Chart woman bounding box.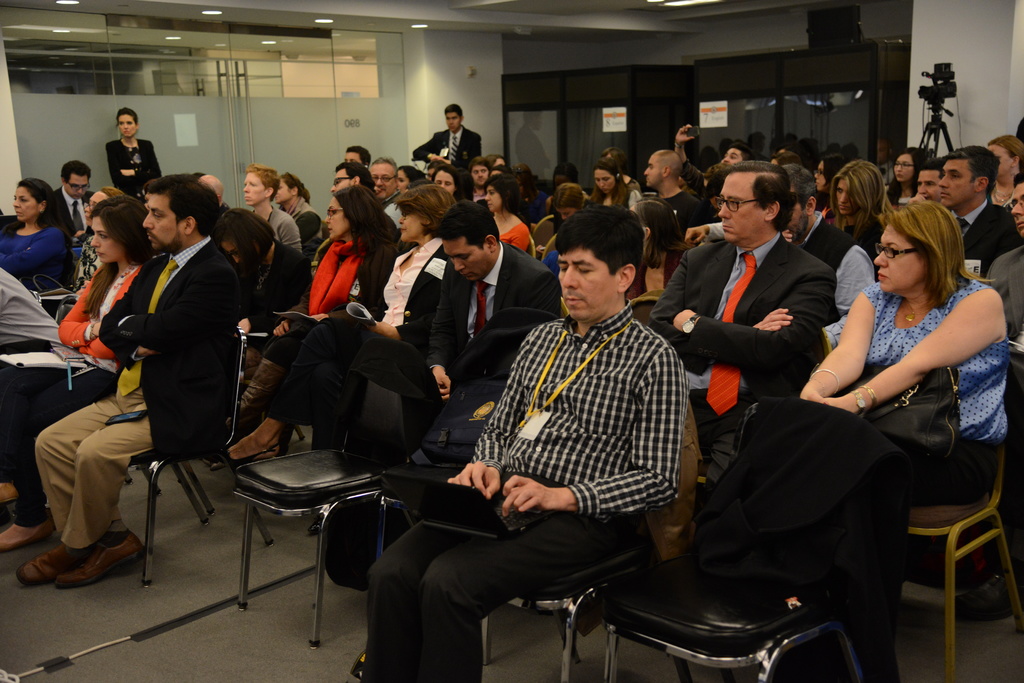
Charted: 893,147,938,198.
